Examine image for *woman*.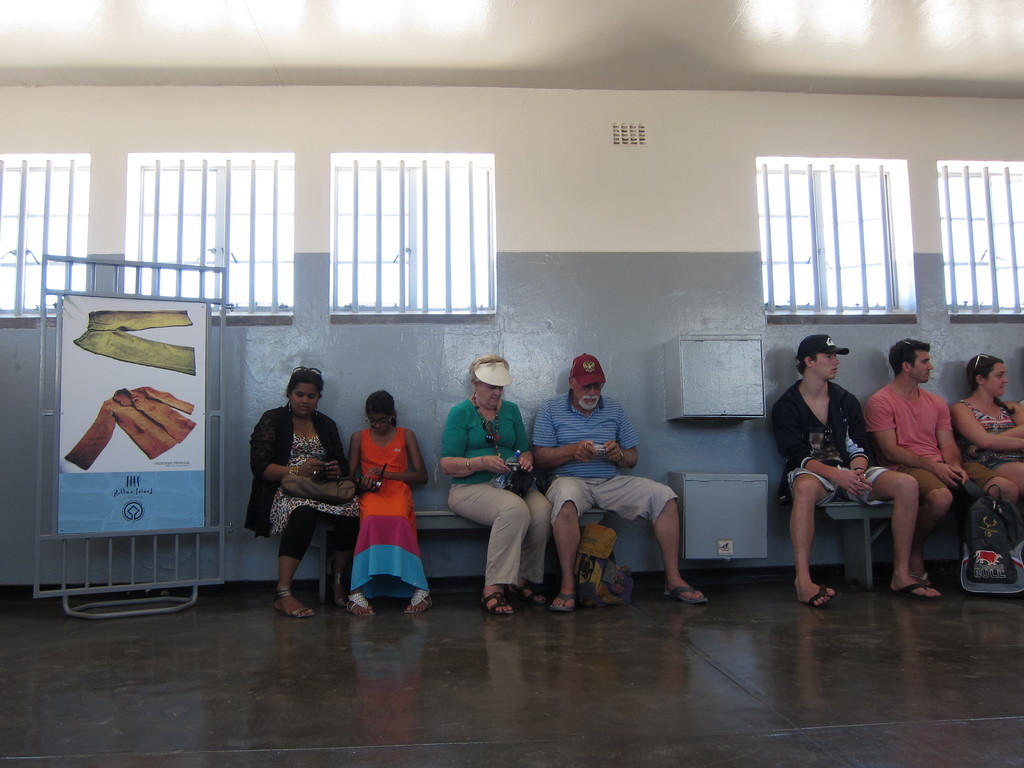
Examination result: <region>948, 353, 1023, 505</region>.
